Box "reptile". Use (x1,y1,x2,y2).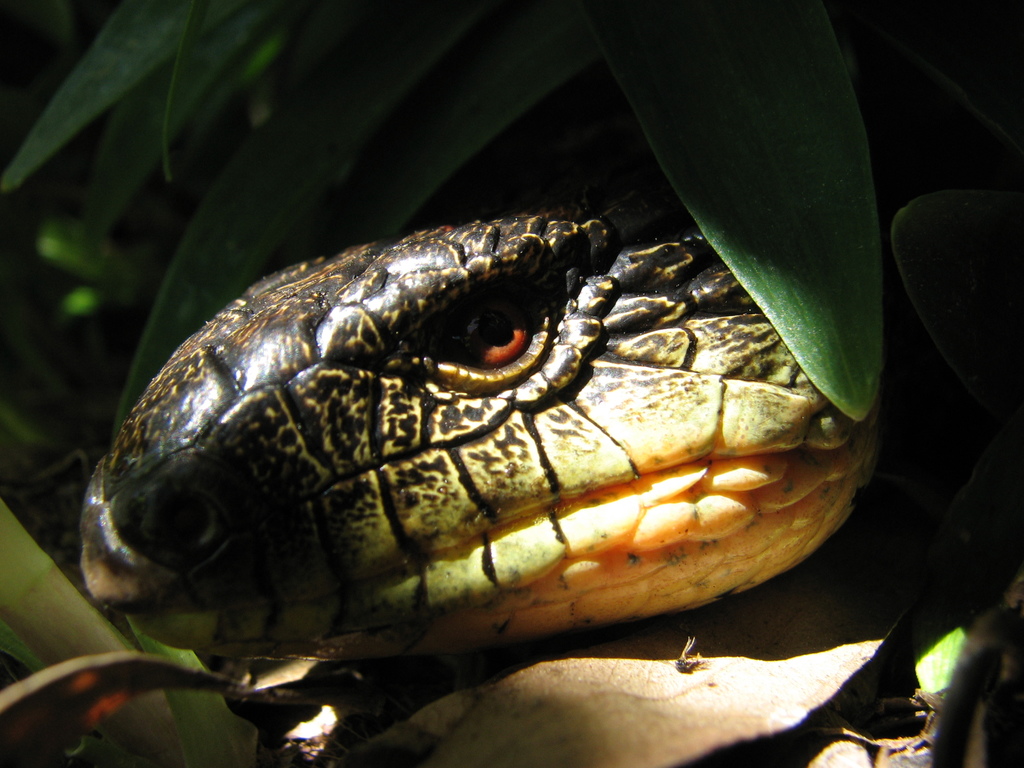
(72,189,879,669).
